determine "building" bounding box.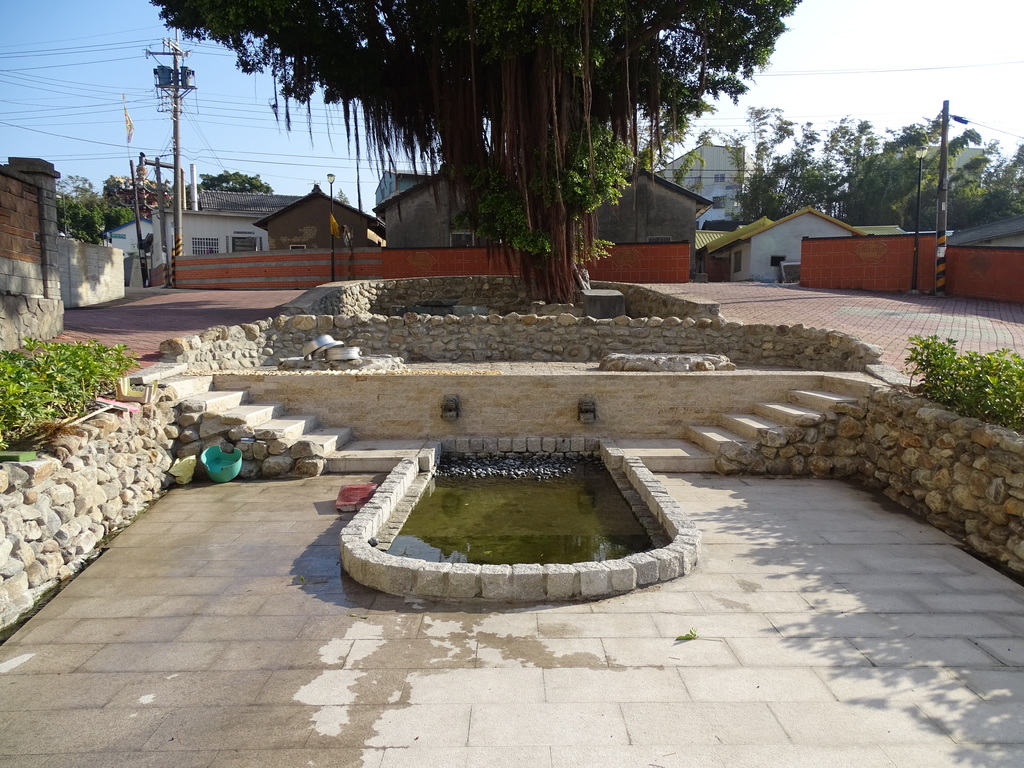
Determined: <bbox>588, 167, 714, 244</bbox>.
